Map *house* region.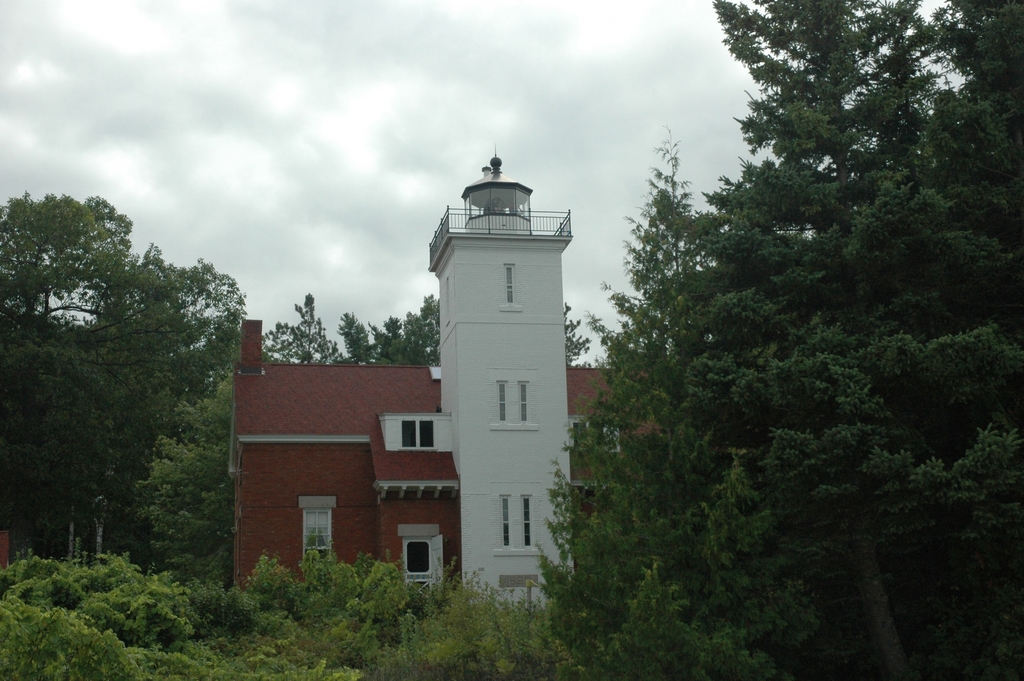
Mapped to bbox=(237, 176, 605, 628).
